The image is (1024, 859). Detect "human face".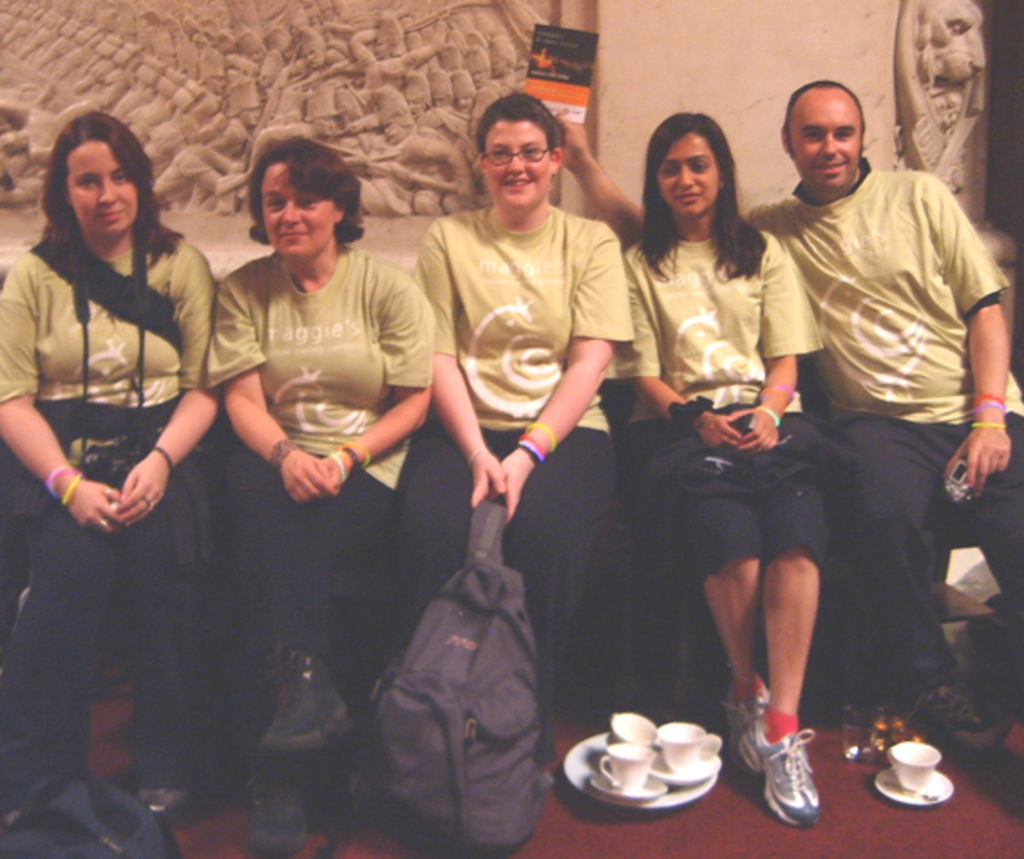
Detection: rect(69, 145, 136, 242).
